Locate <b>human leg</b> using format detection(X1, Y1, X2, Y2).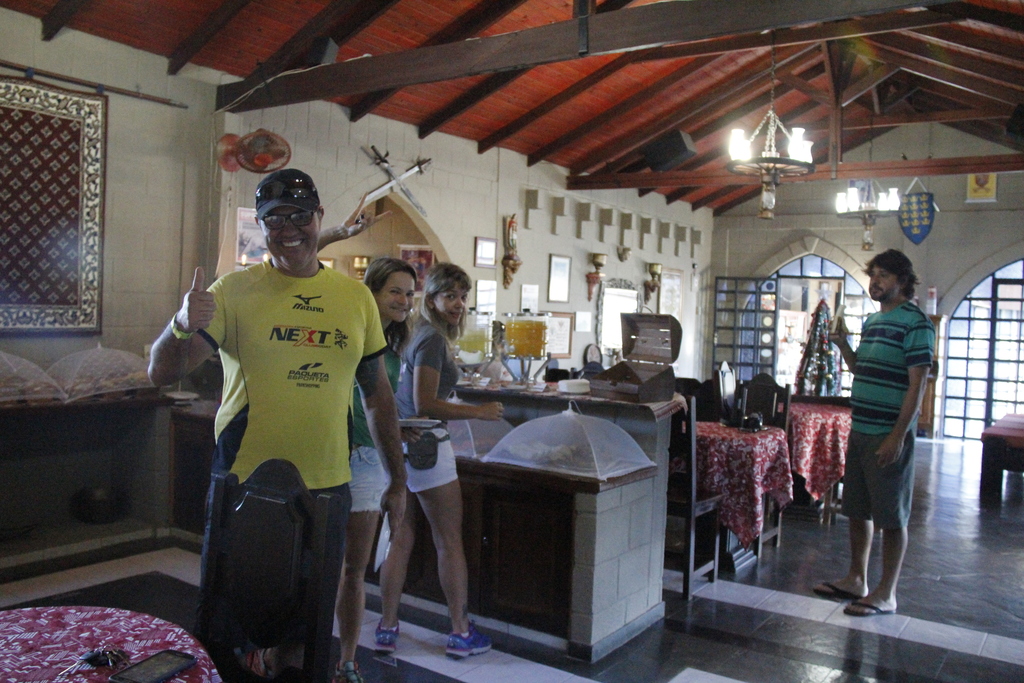
detection(422, 425, 492, 658).
